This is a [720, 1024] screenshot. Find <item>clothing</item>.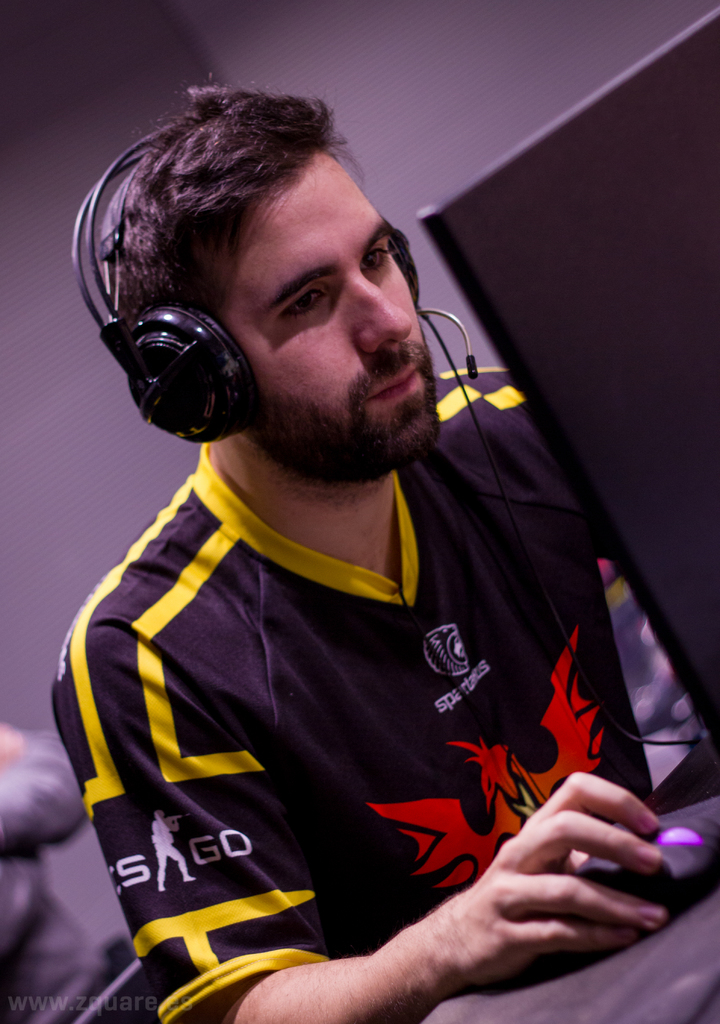
Bounding box: box(67, 302, 652, 995).
